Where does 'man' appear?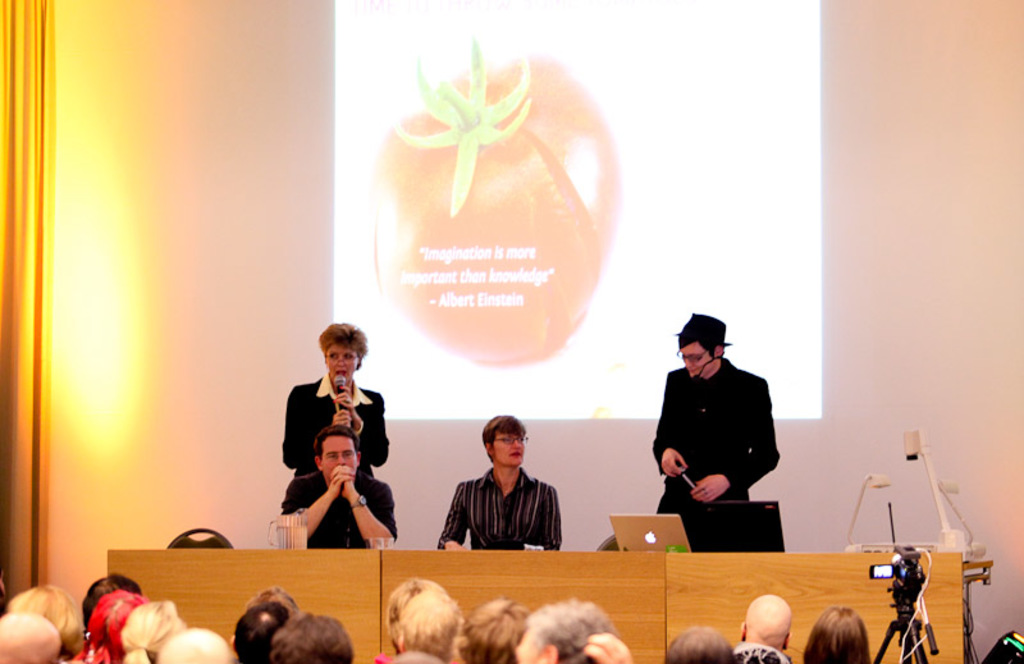
Appears at 230:600:291:663.
